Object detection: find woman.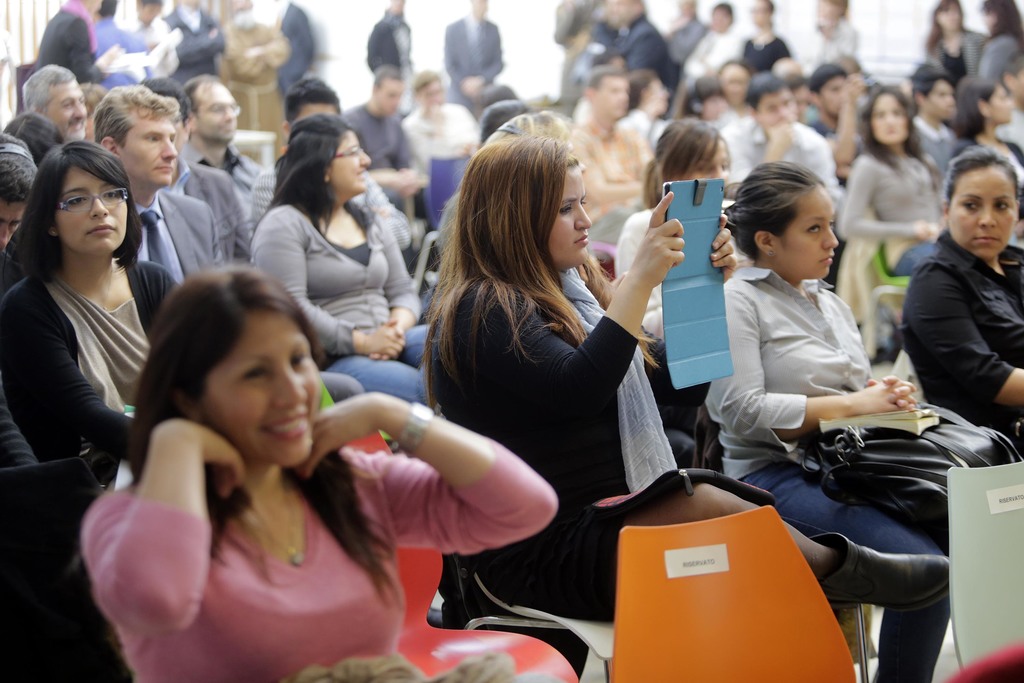
left=239, top=98, right=467, bottom=439.
